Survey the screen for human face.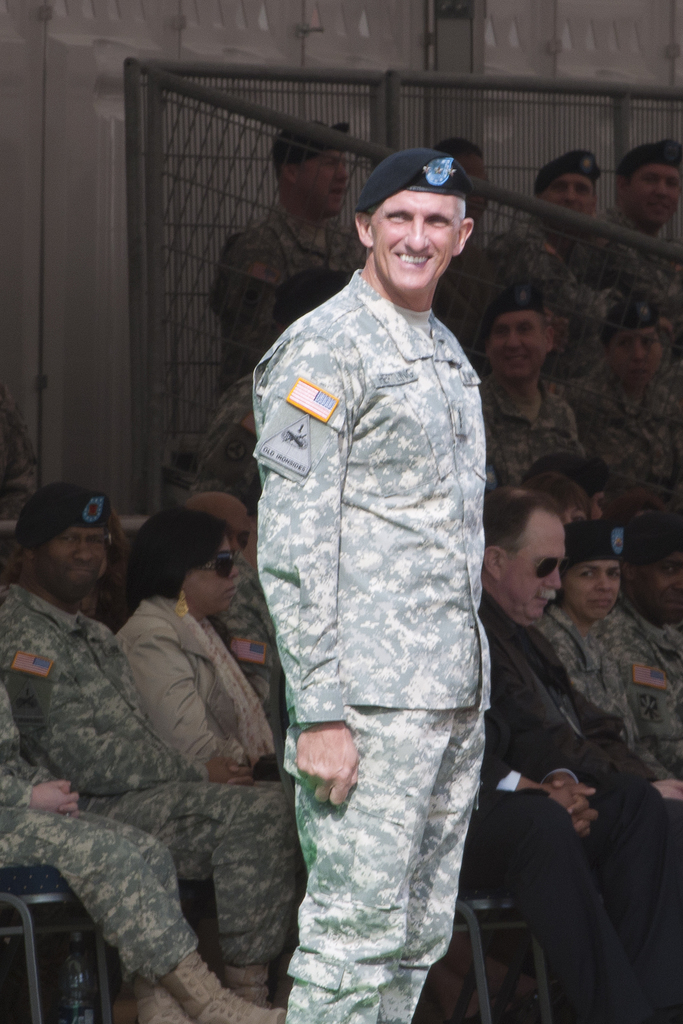
Survey found: [616, 333, 661, 378].
